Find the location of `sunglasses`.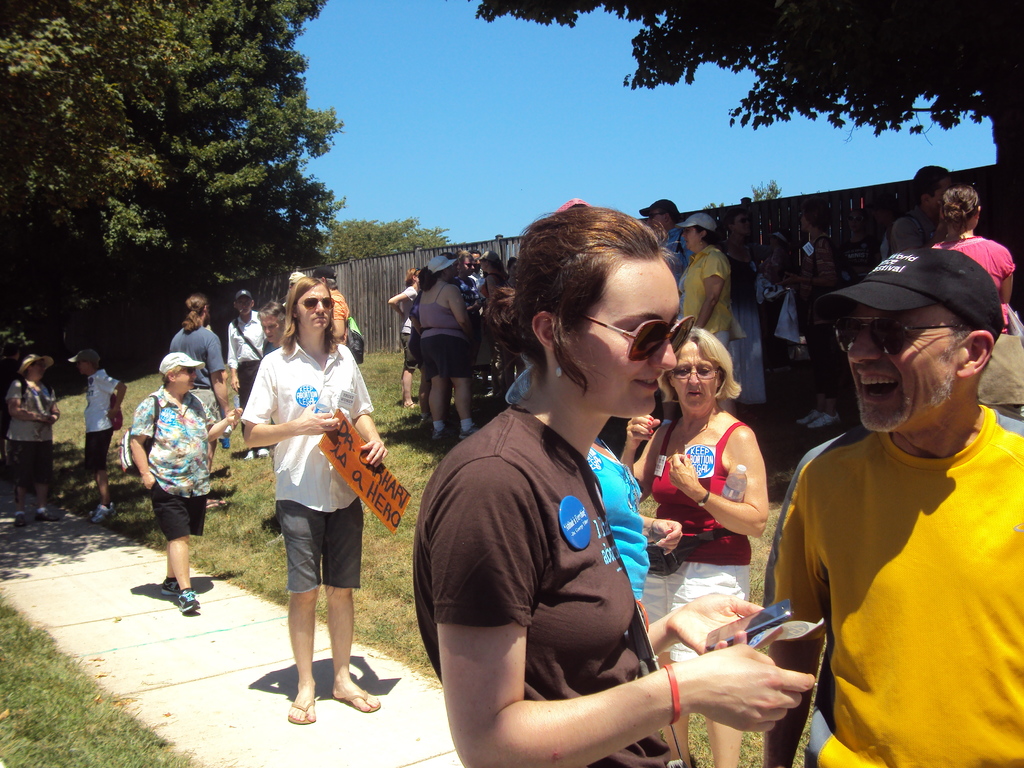
Location: bbox=[816, 313, 958, 347].
